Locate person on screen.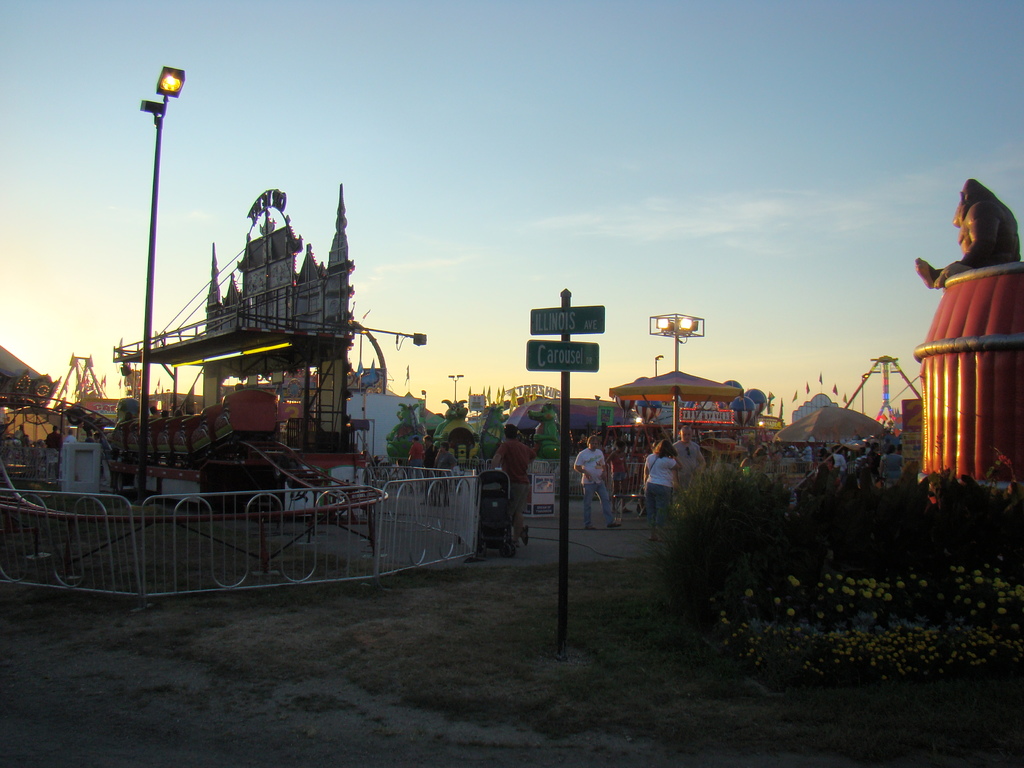
On screen at <box>639,440,674,536</box>.
